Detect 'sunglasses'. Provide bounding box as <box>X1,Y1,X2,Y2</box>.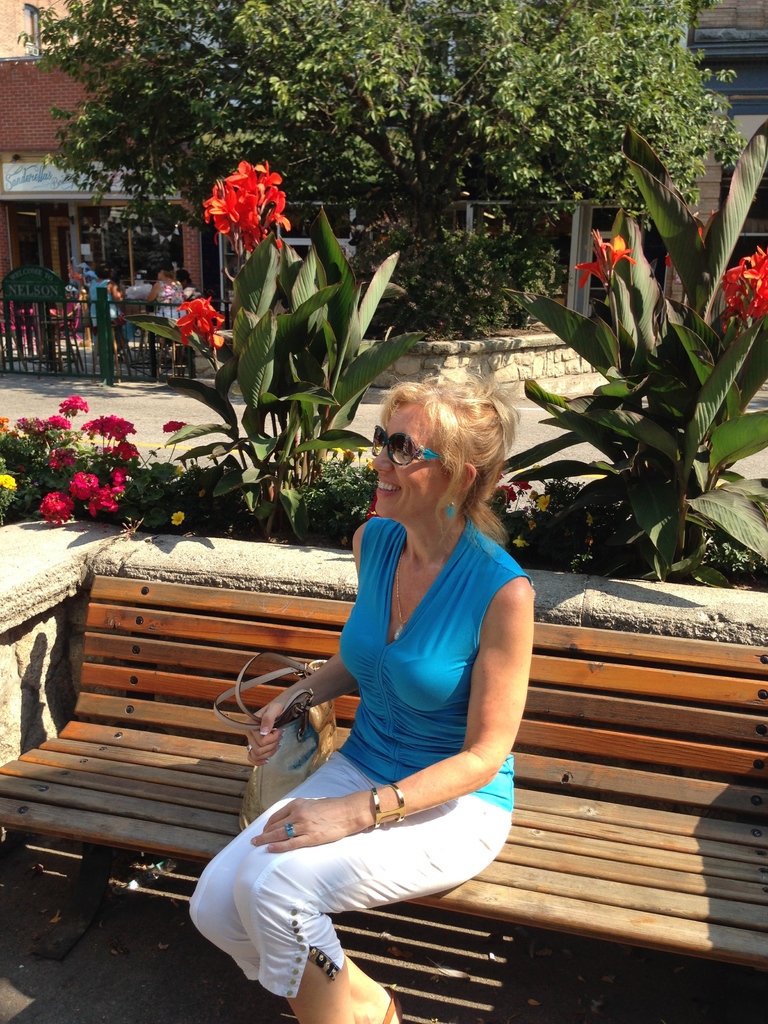
<box>372,426,444,467</box>.
